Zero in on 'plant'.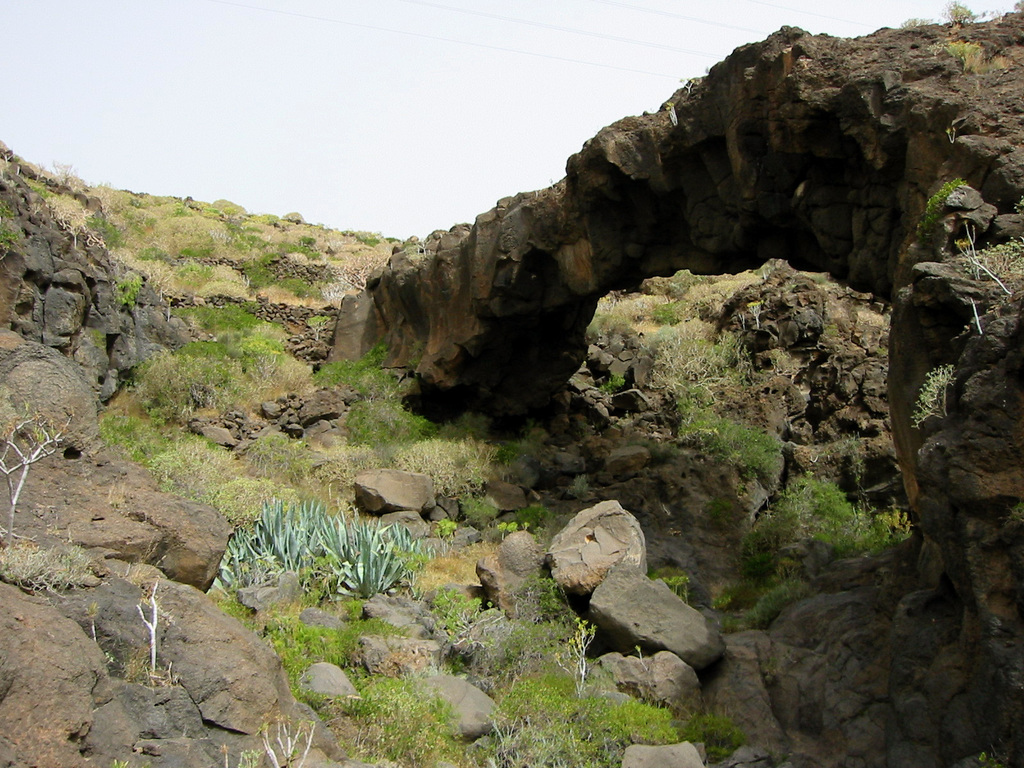
Zeroed in: {"x1": 952, "y1": 232, "x2": 1023, "y2": 288}.
